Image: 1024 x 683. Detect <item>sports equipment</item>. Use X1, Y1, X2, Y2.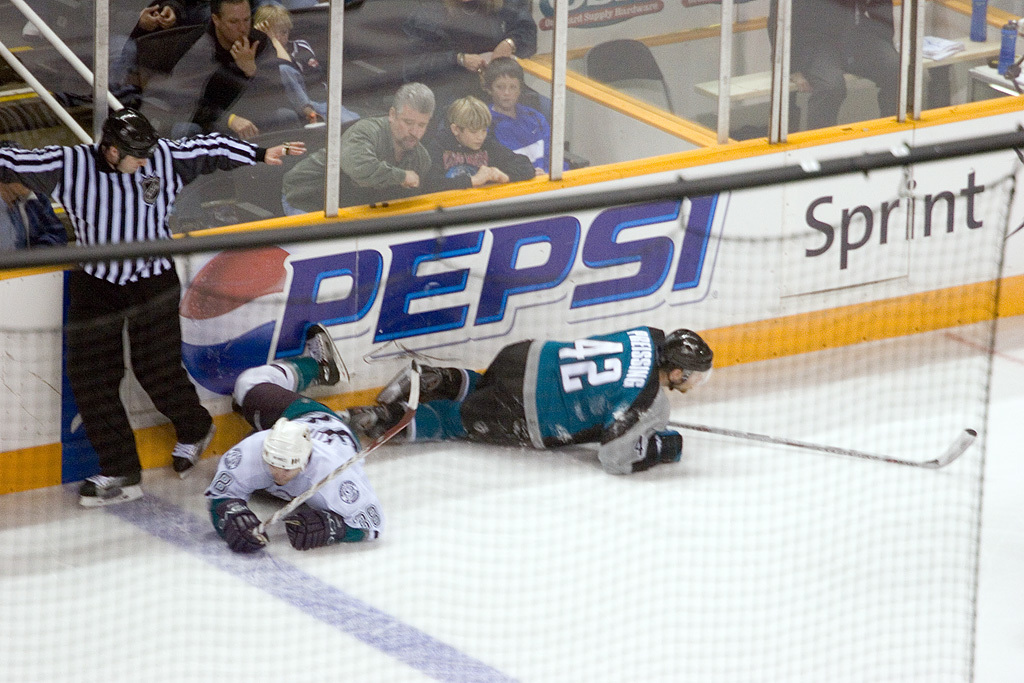
216, 497, 269, 556.
